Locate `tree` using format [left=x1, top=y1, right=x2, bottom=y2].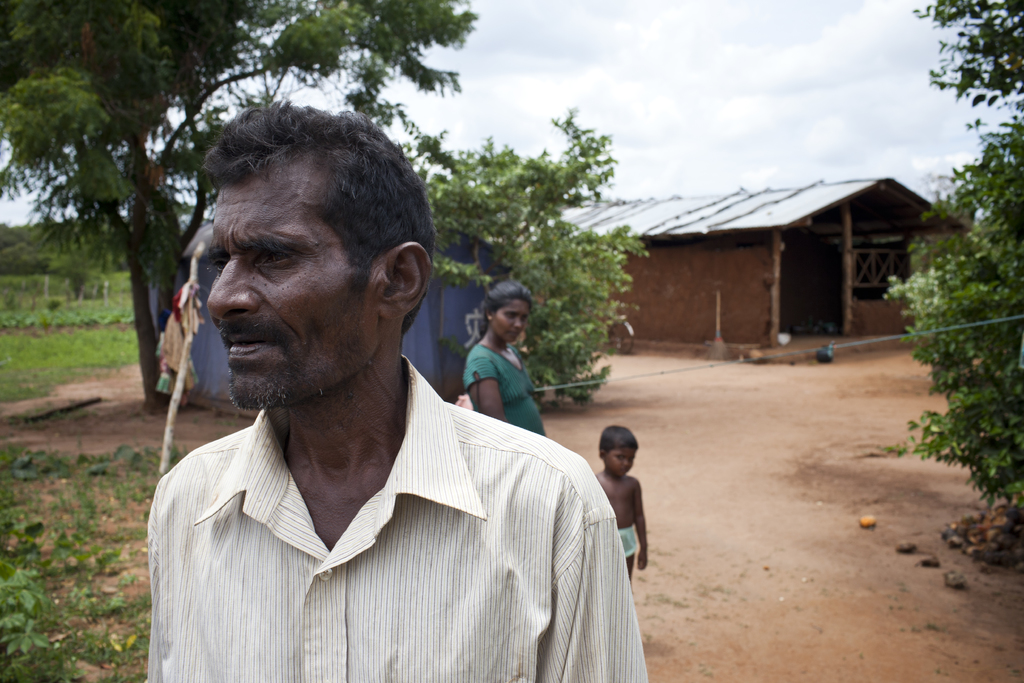
[left=420, top=108, right=650, bottom=388].
